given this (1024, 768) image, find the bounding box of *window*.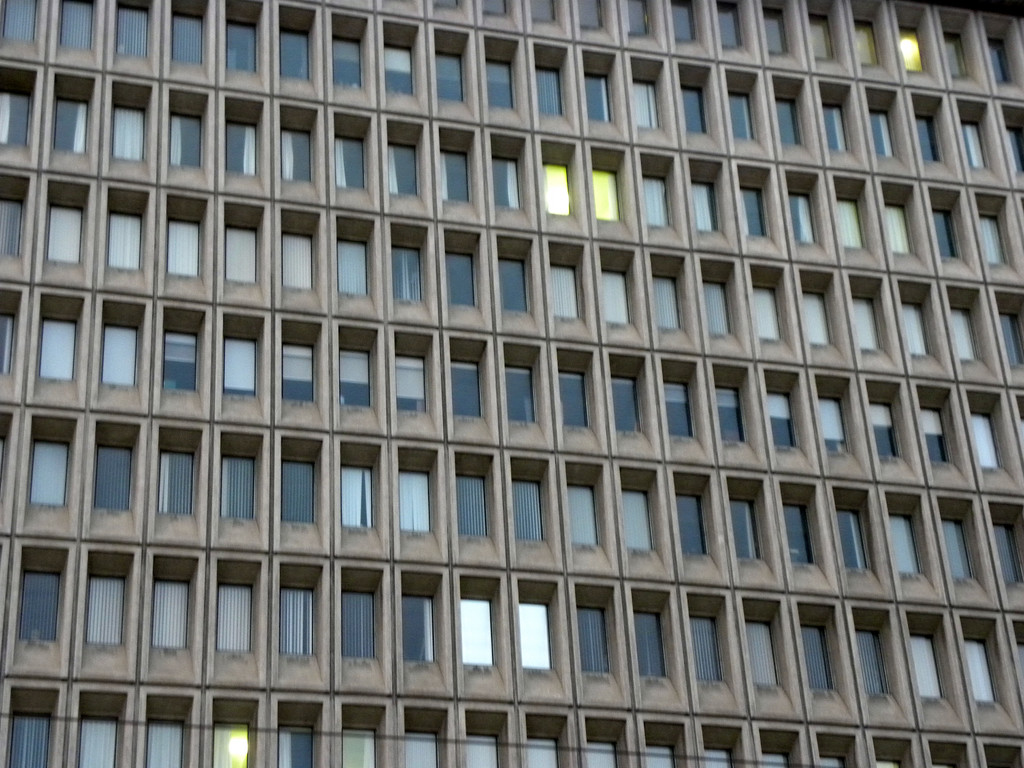
x1=579, y1=715, x2=636, y2=767.
